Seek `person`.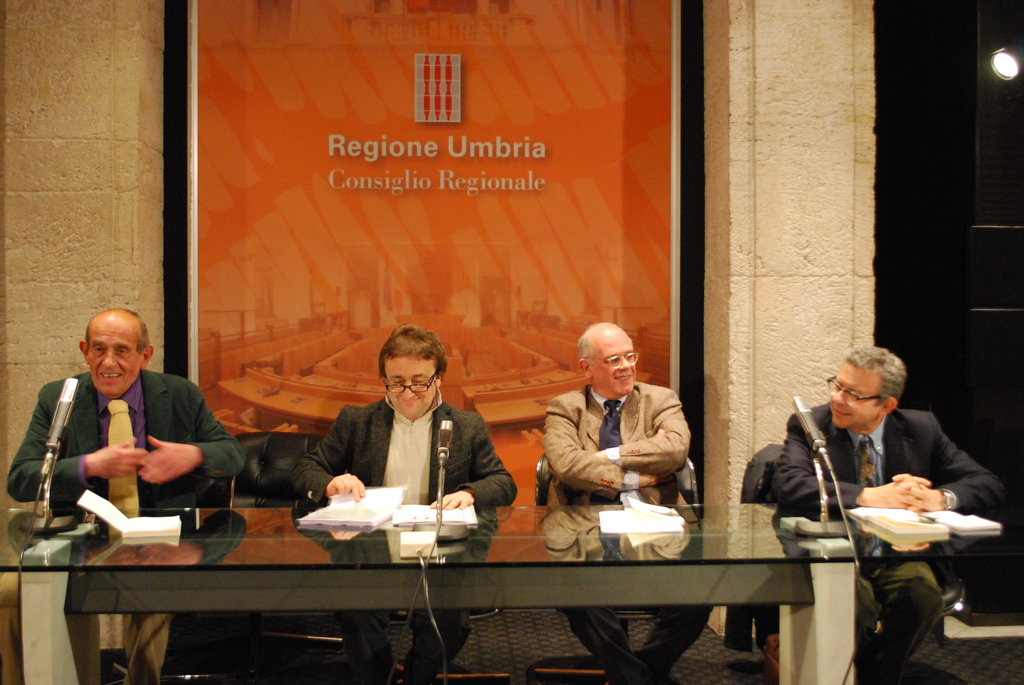
(x1=23, y1=285, x2=224, y2=564).
